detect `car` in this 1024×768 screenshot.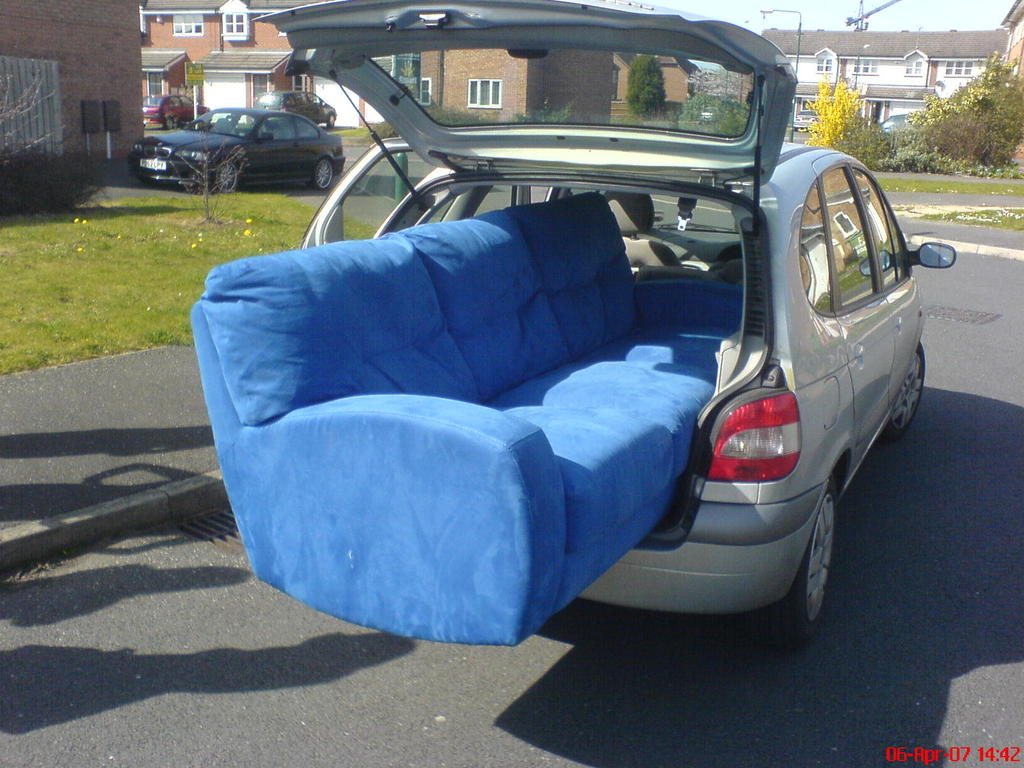
Detection: (x1=249, y1=0, x2=960, y2=637).
